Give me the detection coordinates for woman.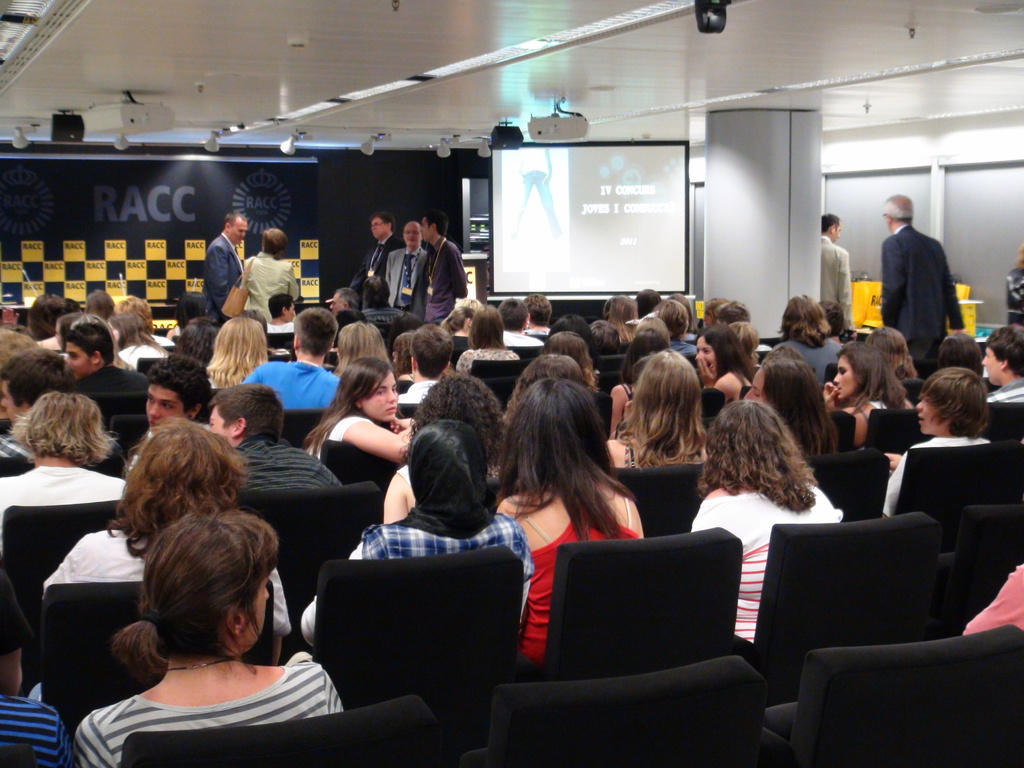
202/316/270/392.
